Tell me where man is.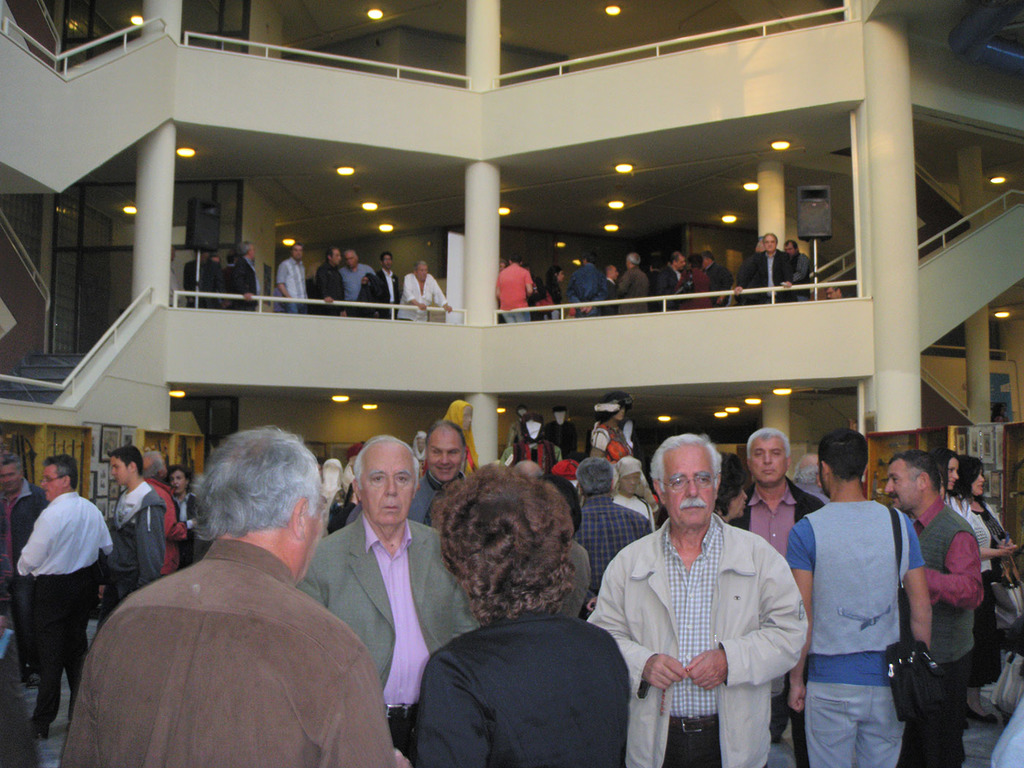
man is at <box>296,437,482,767</box>.
